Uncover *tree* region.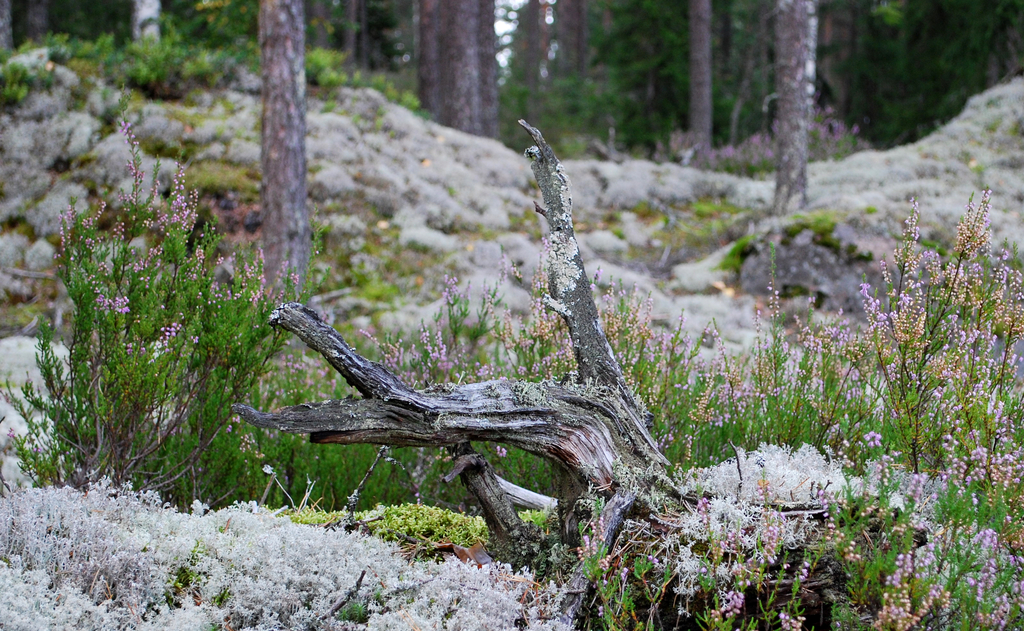
Uncovered: [263,0,306,305].
